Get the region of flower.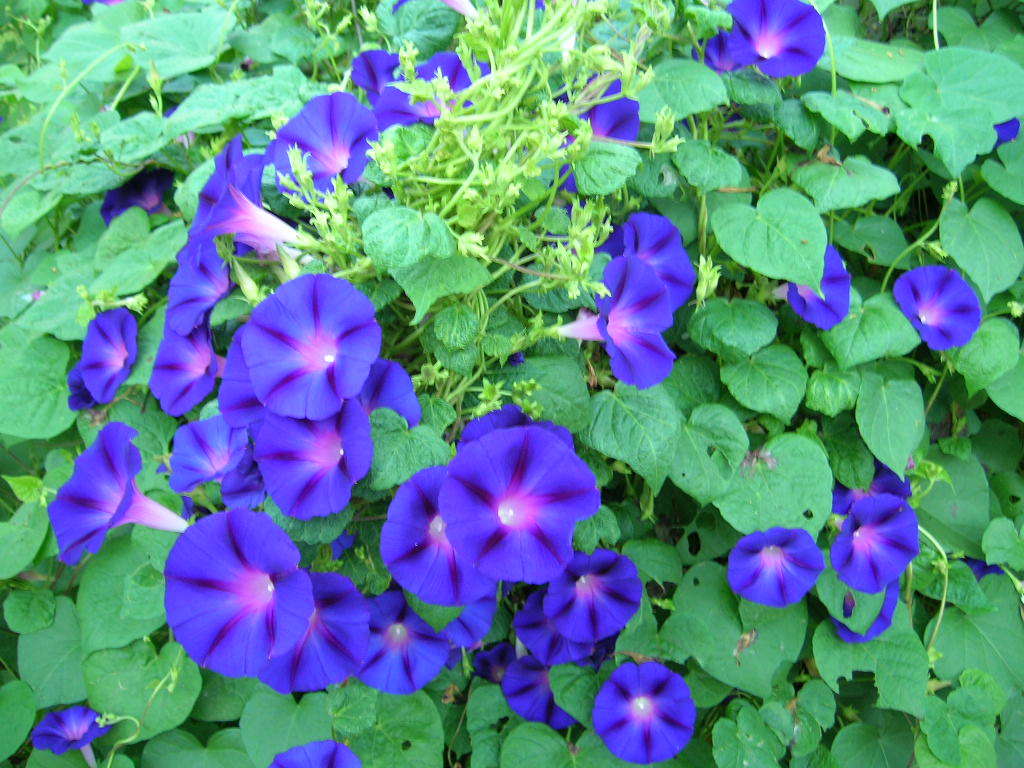
894/265/983/351.
